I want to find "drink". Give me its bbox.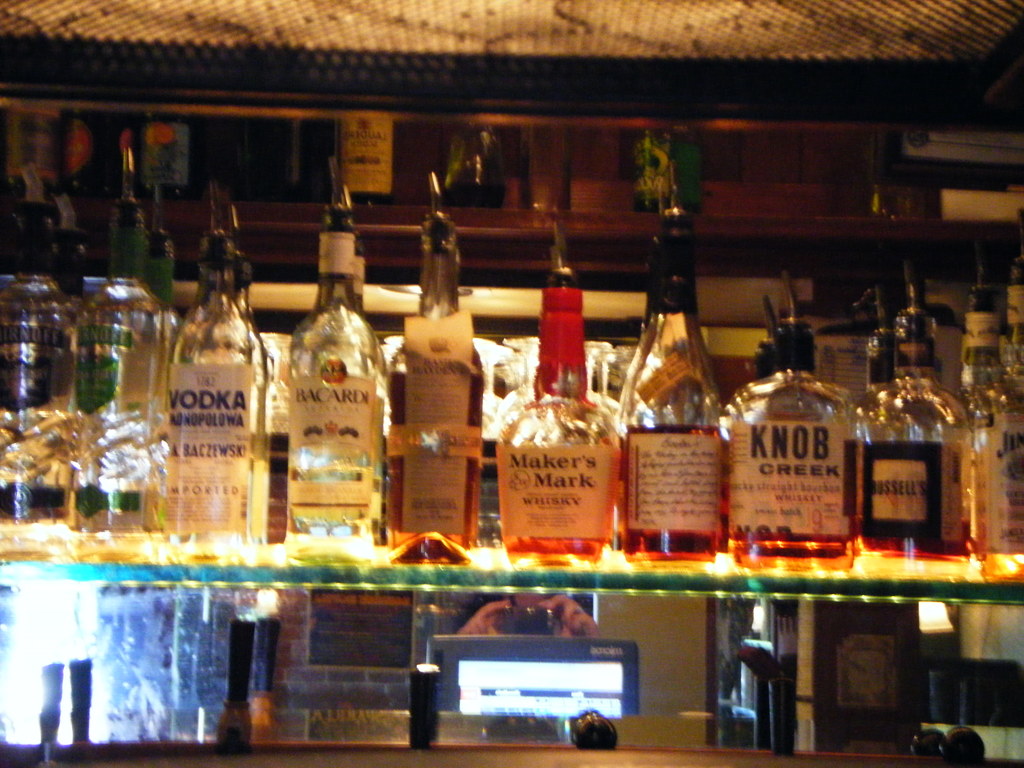
<box>294,198,369,568</box>.
